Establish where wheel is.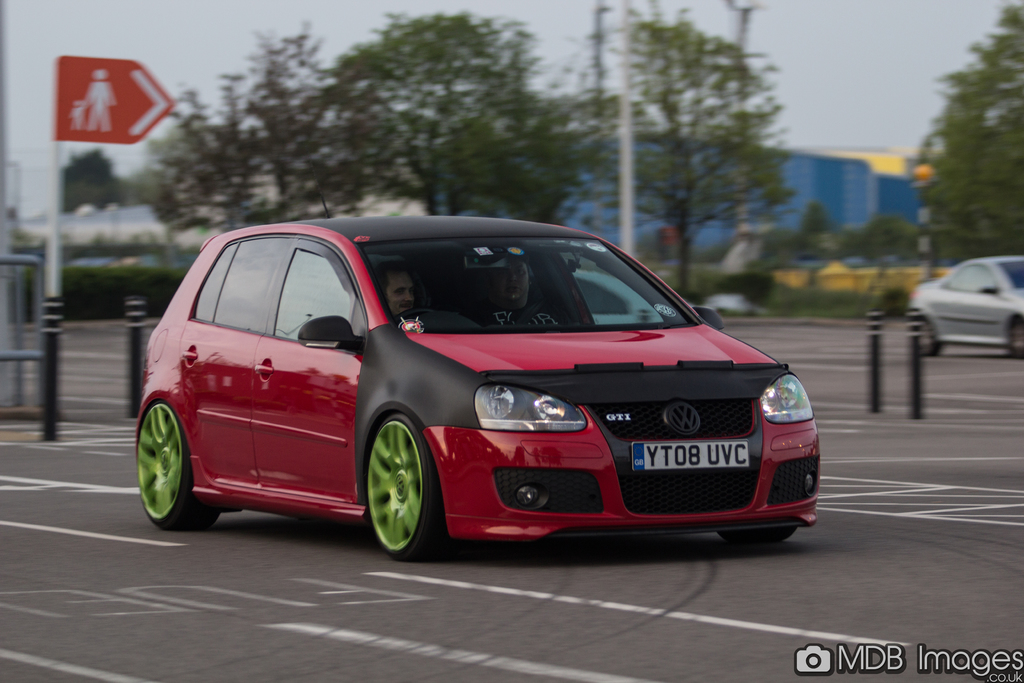
Established at crop(362, 415, 448, 559).
